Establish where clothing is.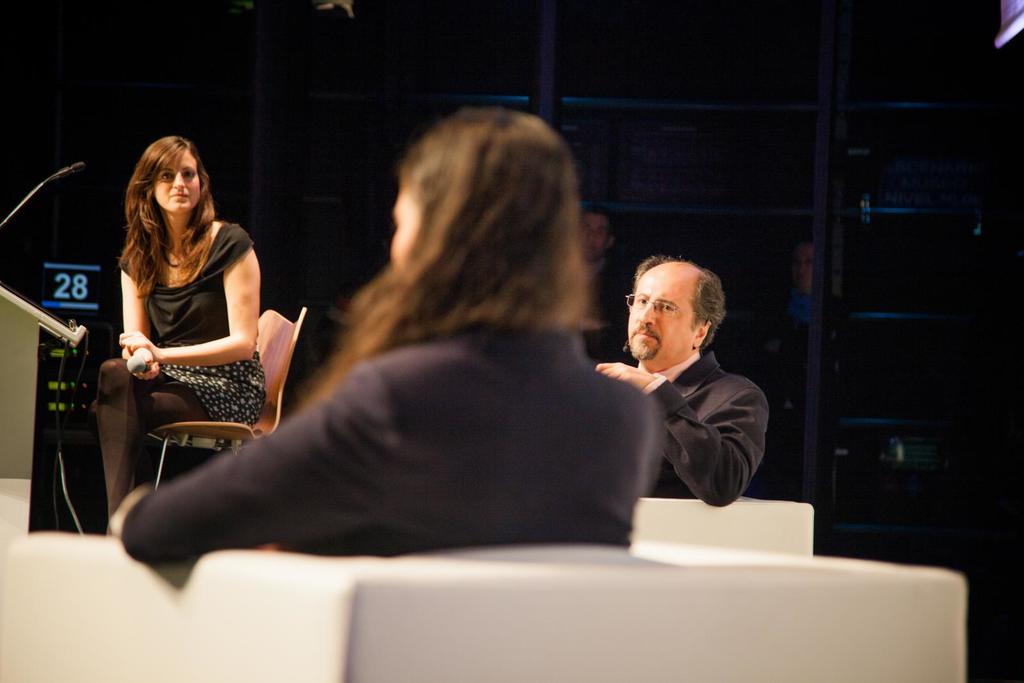
Established at (x1=605, y1=319, x2=776, y2=521).
